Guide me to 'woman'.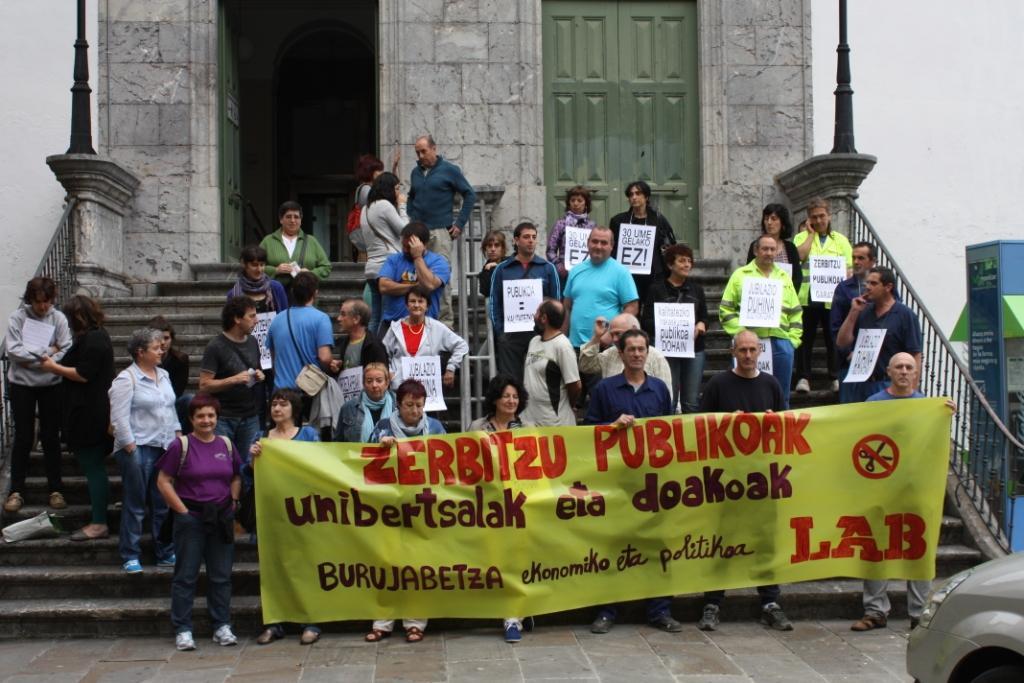
Guidance: <region>359, 171, 407, 330</region>.
